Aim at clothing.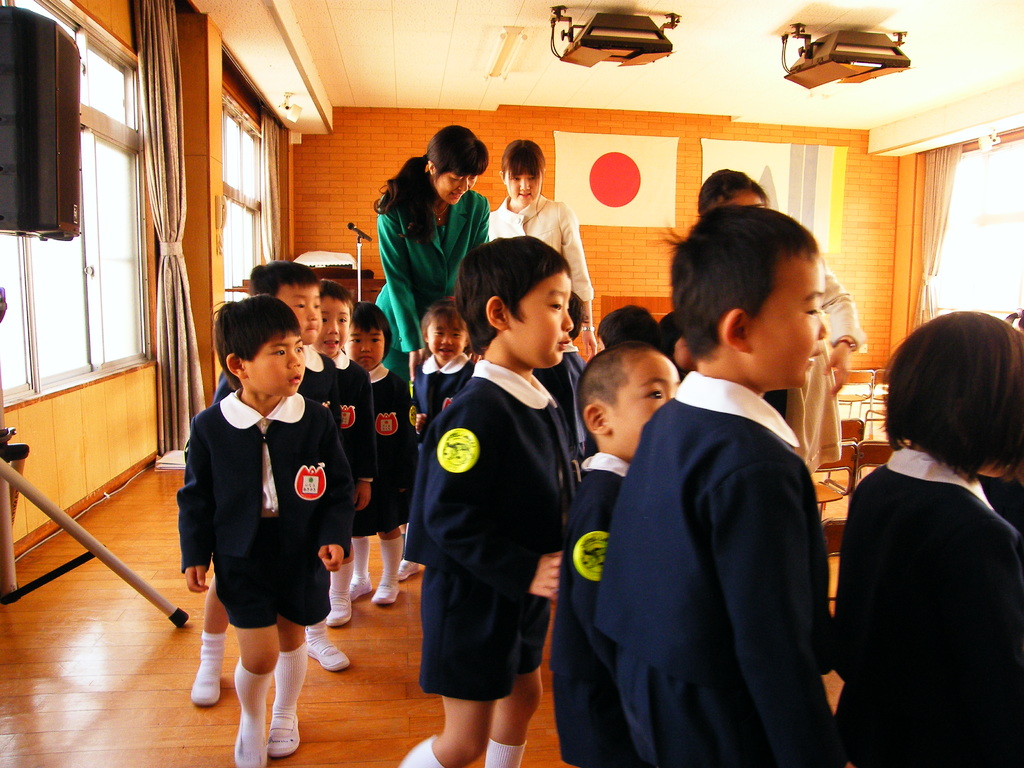
Aimed at (209, 340, 334, 426).
